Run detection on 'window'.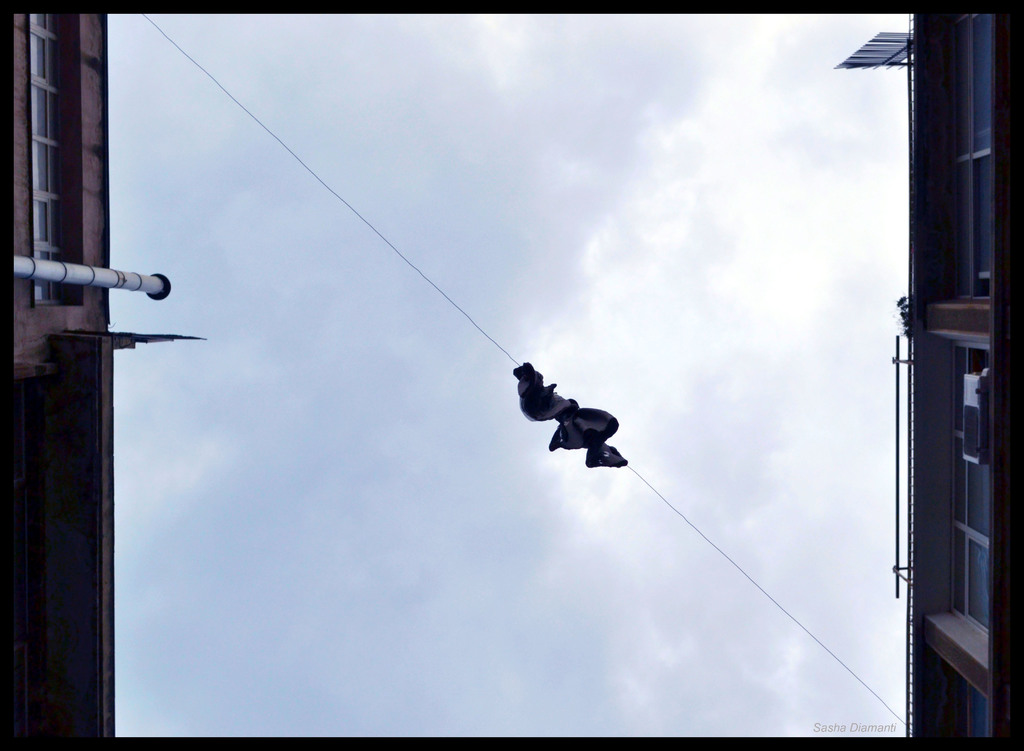
Result: <bbox>938, 8, 997, 295</bbox>.
